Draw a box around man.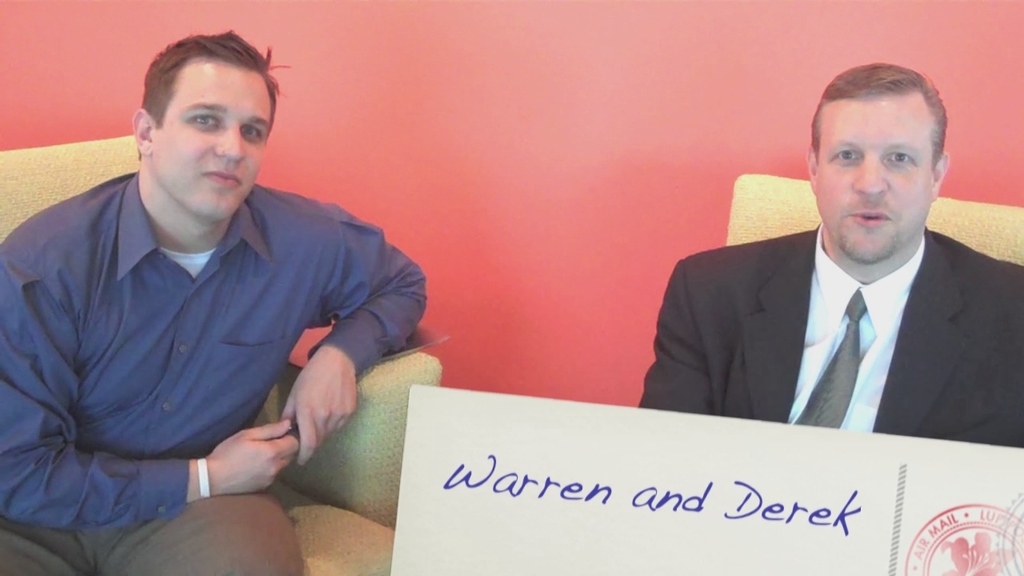
<bbox>0, 29, 426, 575</bbox>.
